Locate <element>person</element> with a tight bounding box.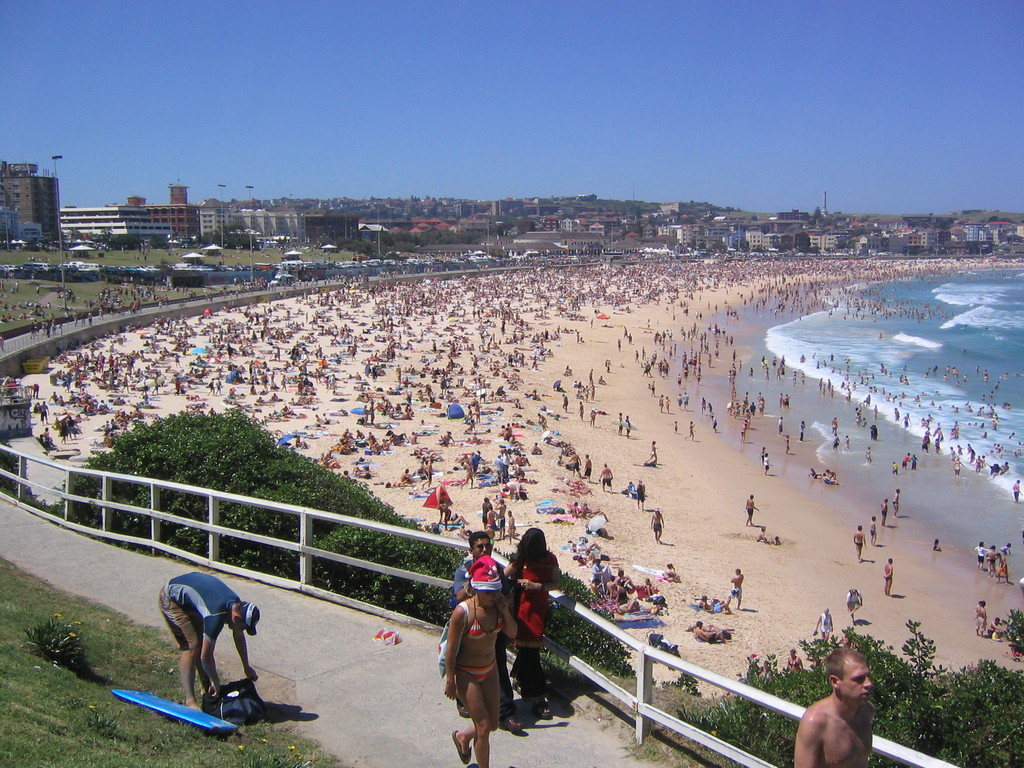
left=502, top=524, right=556, bottom=712.
